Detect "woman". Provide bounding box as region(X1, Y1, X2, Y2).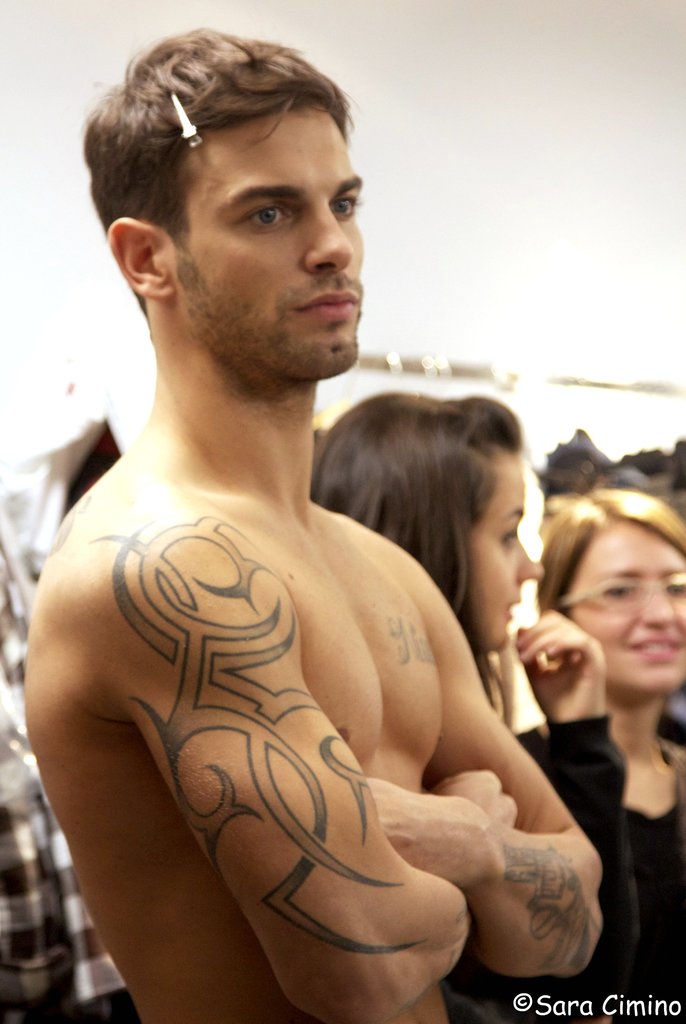
region(488, 466, 685, 911).
